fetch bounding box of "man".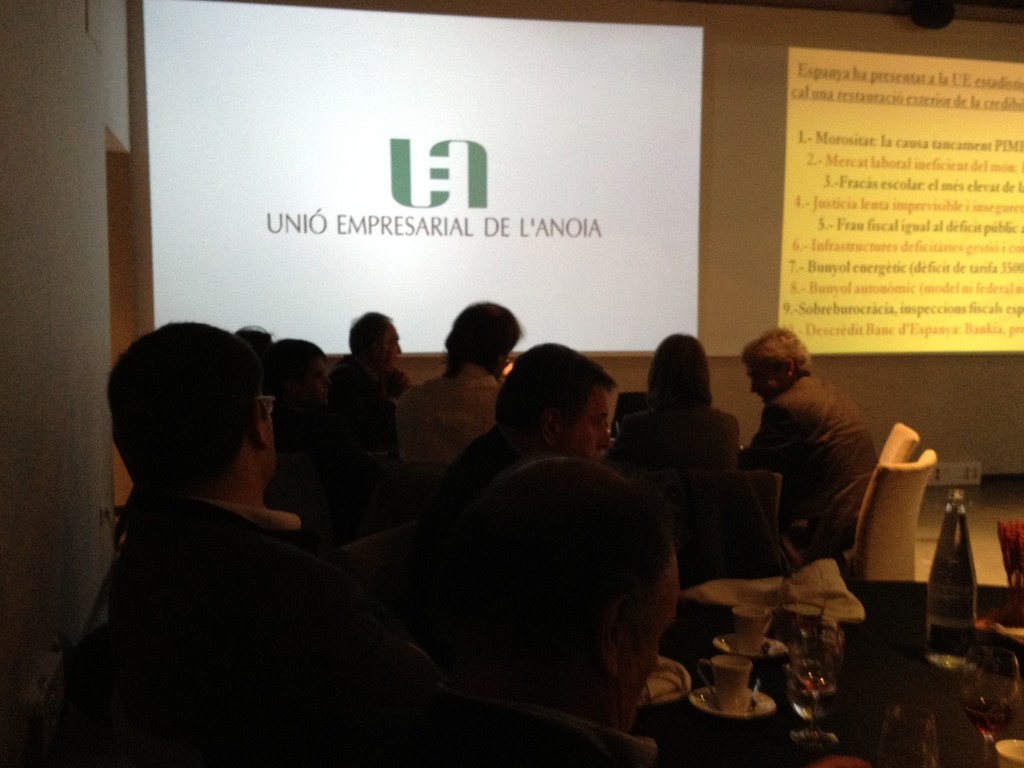
Bbox: [left=420, top=342, right=626, bottom=499].
